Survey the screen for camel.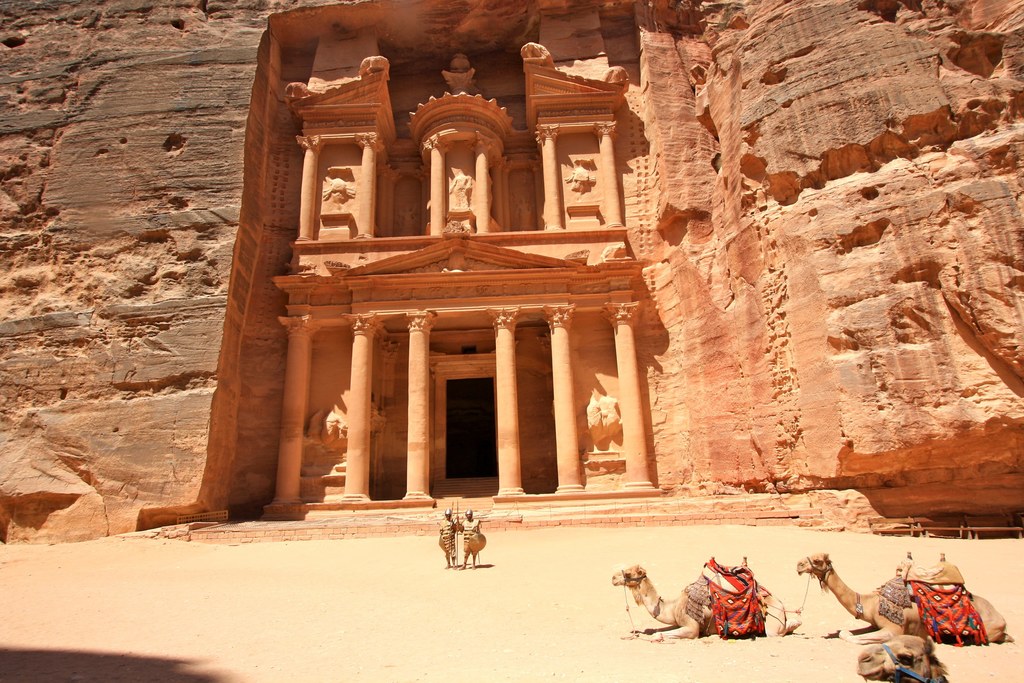
Survey found: crop(797, 550, 1016, 646).
